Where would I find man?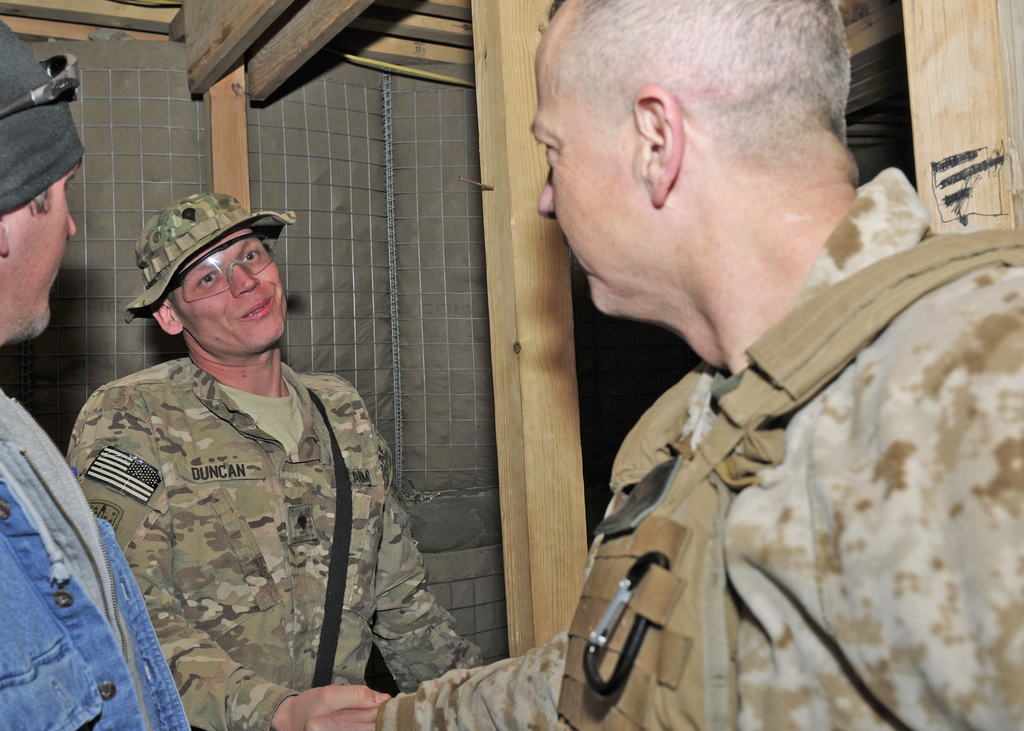
At <region>316, 0, 1023, 730</region>.
